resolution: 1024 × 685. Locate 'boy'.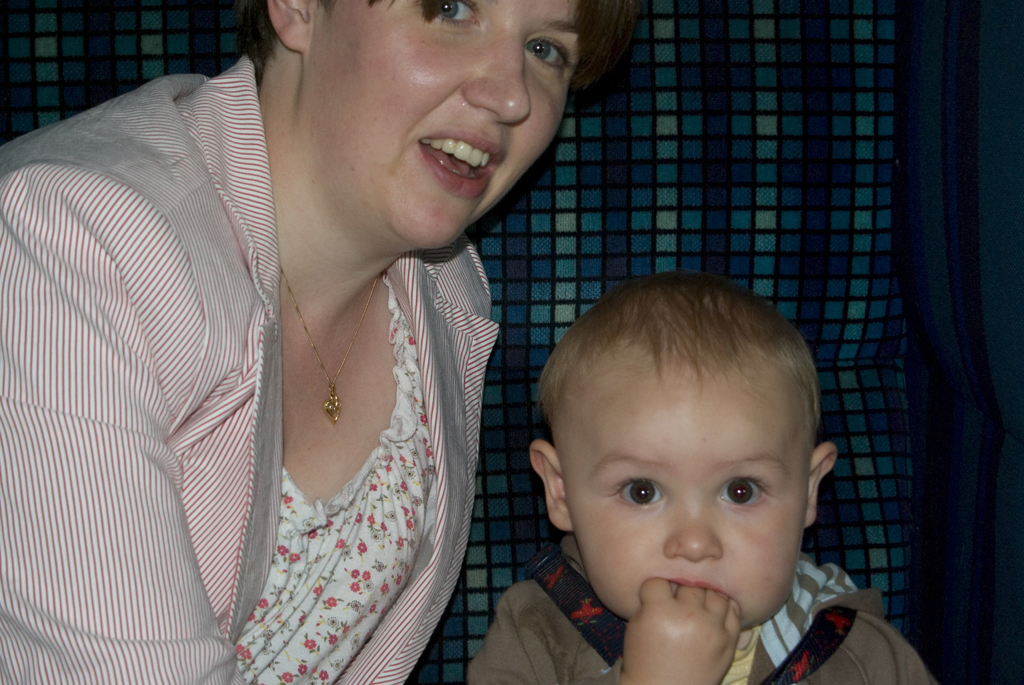
x1=492, y1=254, x2=877, y2=677.
